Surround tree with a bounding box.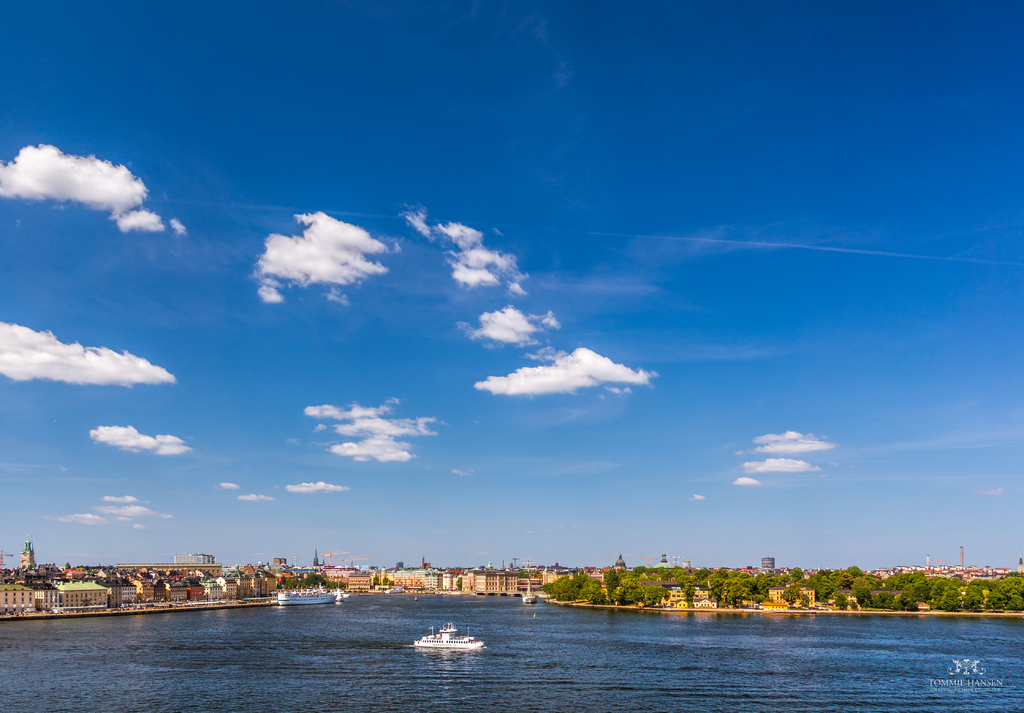
[left=370, top=577, right=376, bottom=583].
